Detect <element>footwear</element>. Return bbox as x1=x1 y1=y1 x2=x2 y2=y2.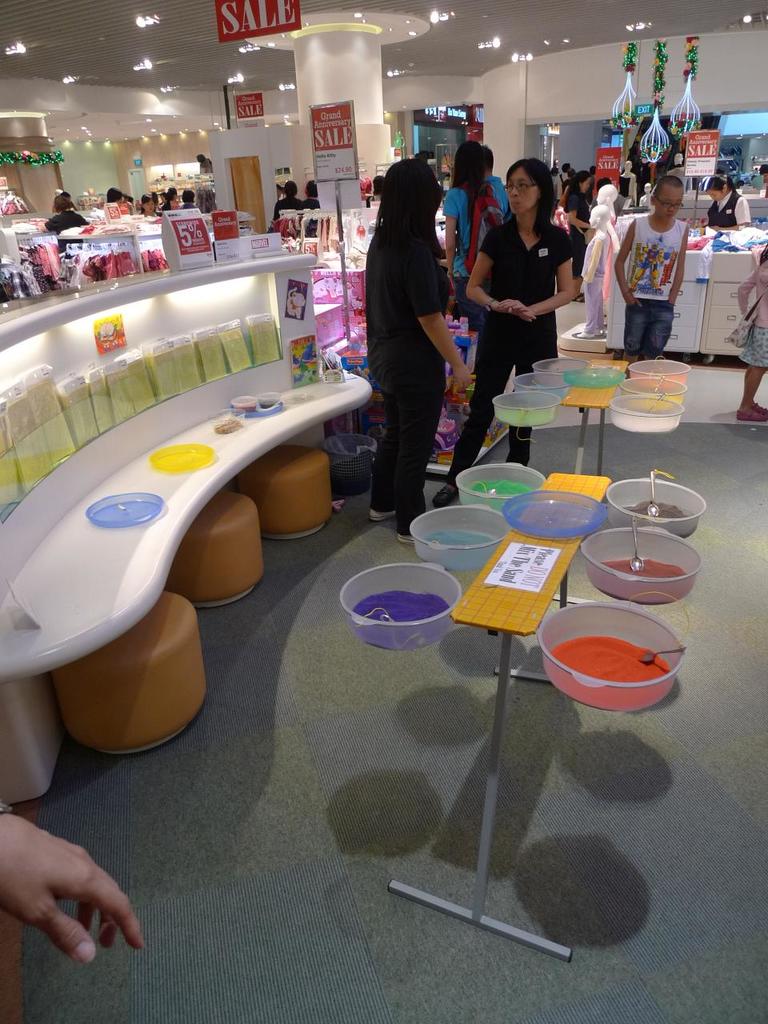
x1=394 y1=530 x2=415 y2=546.
